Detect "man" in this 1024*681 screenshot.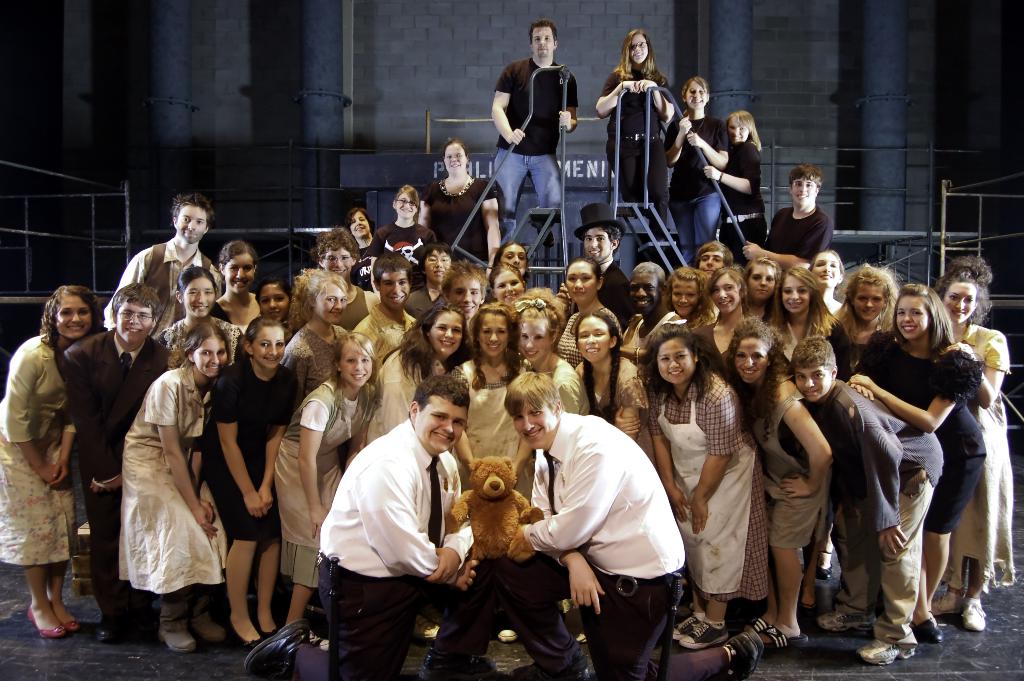
Detection: Rect(243, 375, 517, 680).
